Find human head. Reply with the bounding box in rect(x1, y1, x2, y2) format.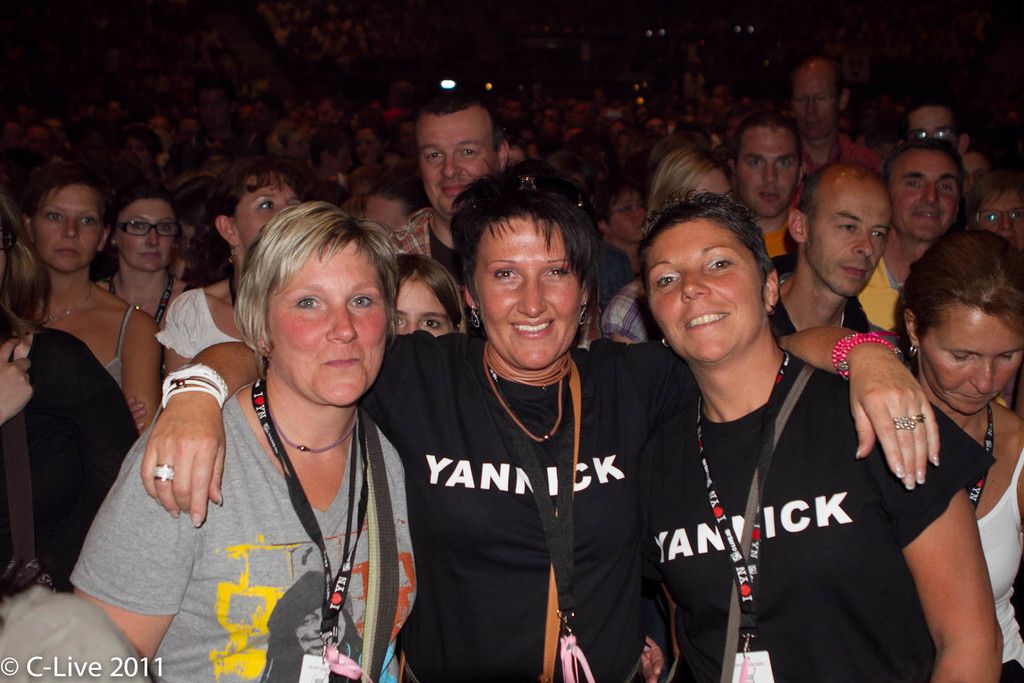
rect(506, 92, 531, 126).
